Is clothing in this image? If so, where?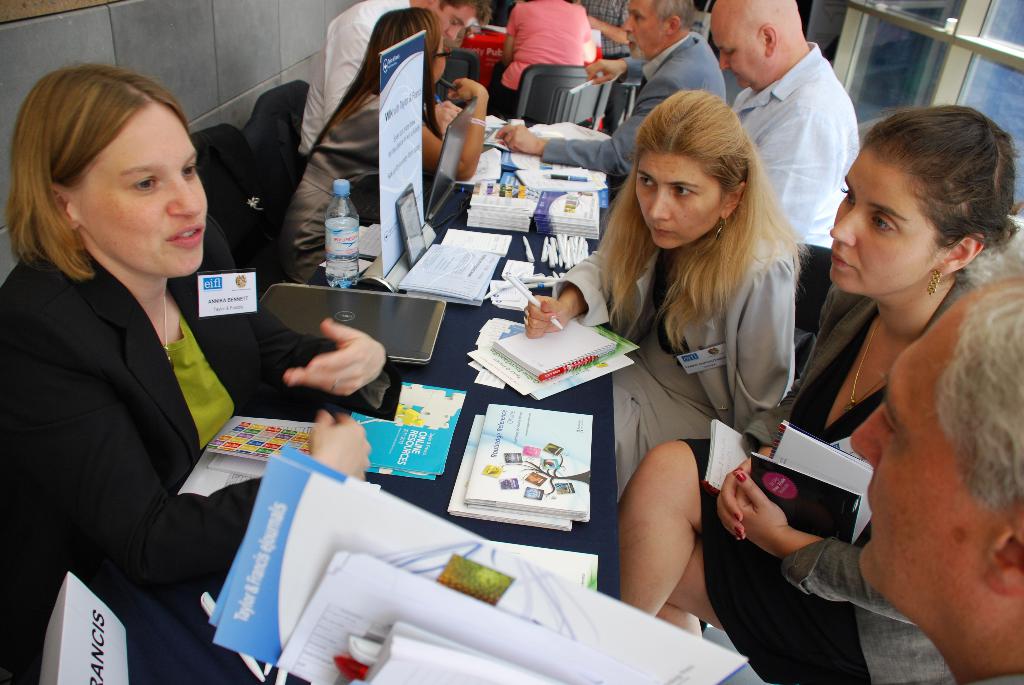
Yes, at region(528, 195, 802, 437).
